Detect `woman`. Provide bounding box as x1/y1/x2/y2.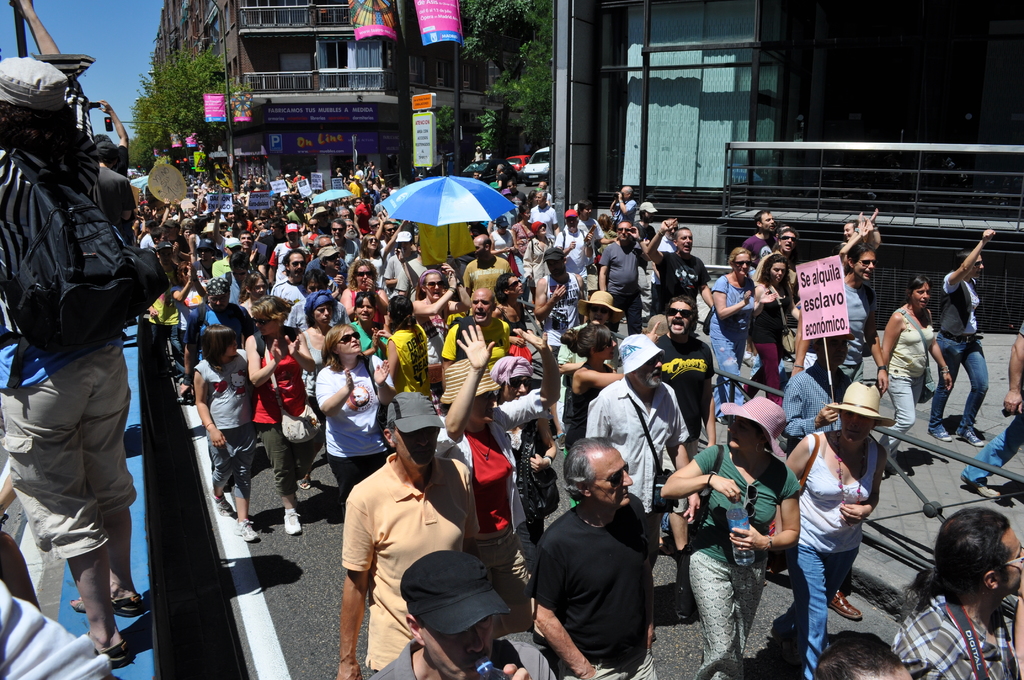
192/325/268/538.
